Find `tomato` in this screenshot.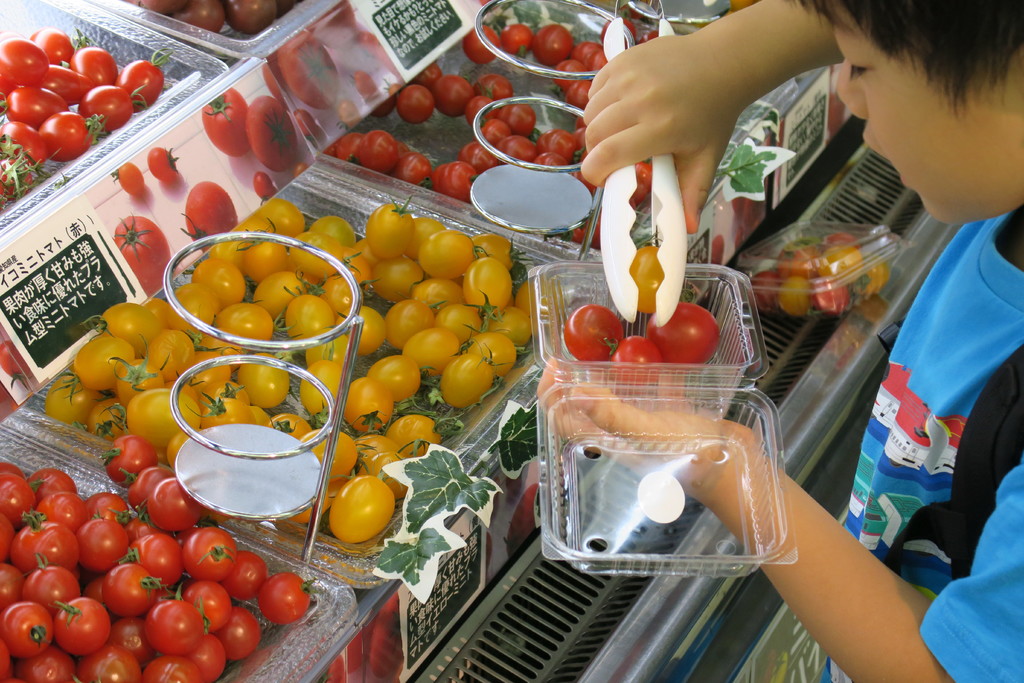
The bounding box for `tomato` is 339, 98, 362, 124.
